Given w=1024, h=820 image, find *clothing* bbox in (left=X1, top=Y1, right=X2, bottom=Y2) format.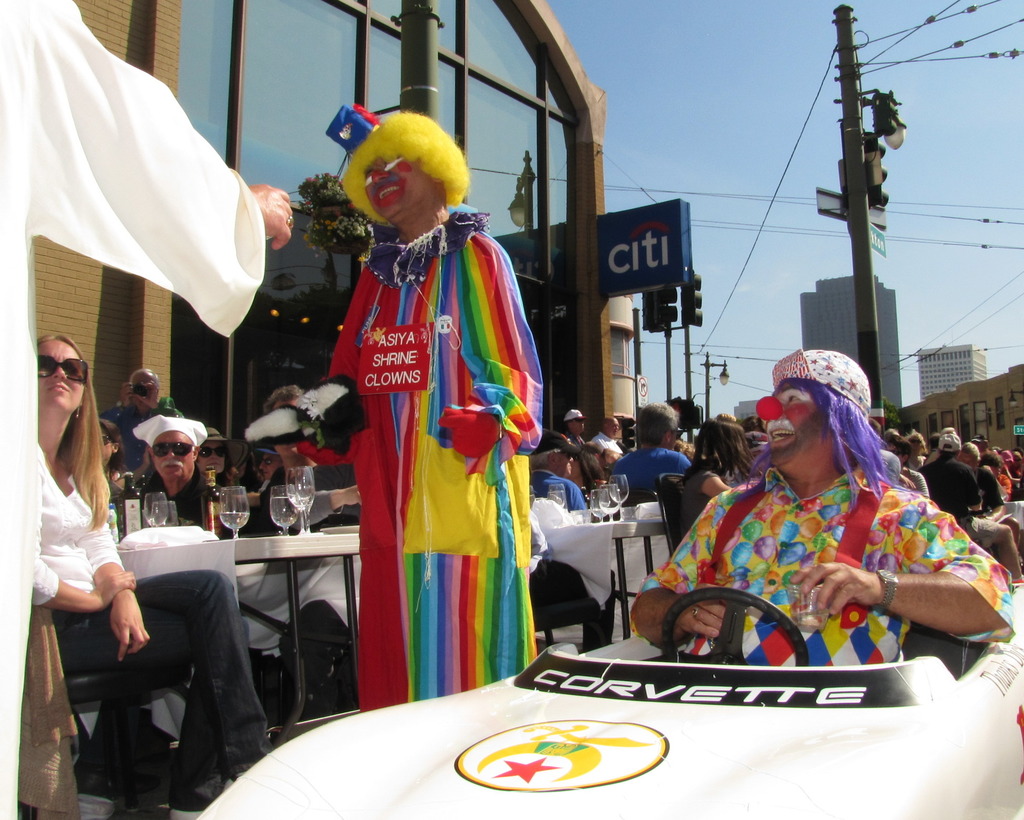
(left=0, top=0, right=271, bottom=819).
